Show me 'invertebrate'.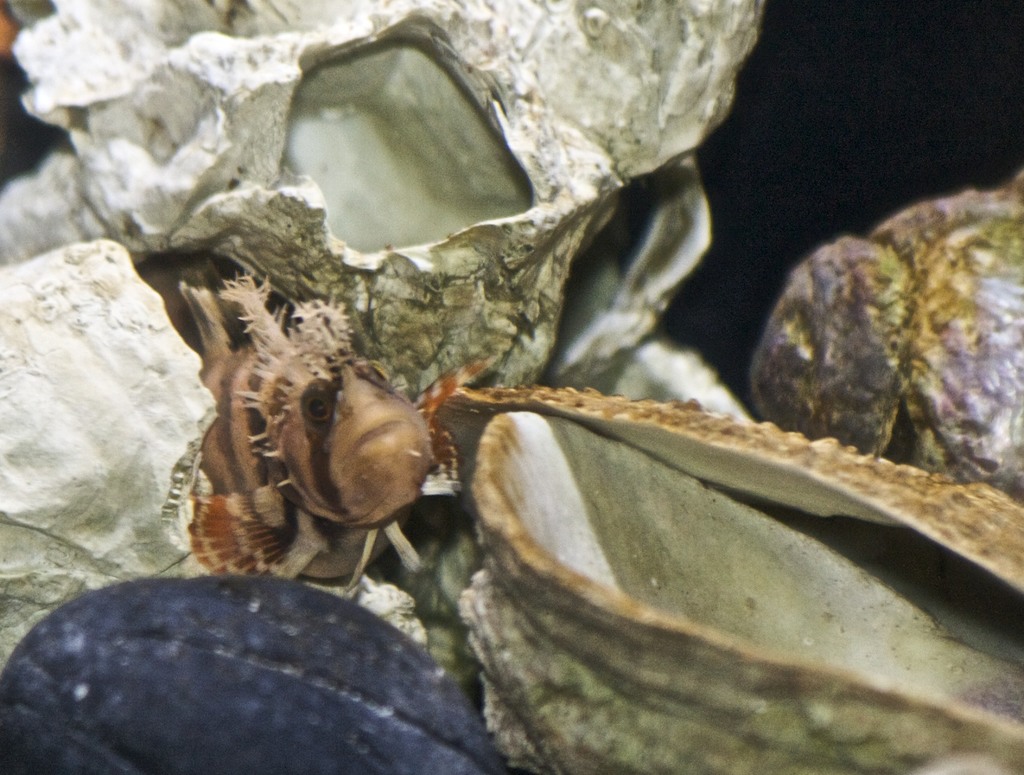
'invertebrate' is here: detection(156, 261, 504, 596).
